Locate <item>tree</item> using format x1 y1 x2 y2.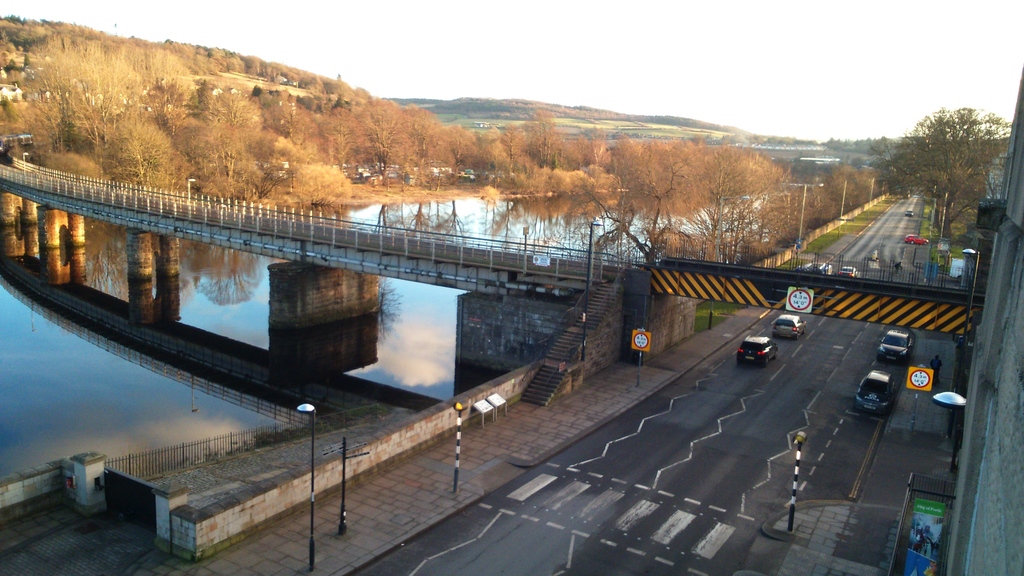
864 106 1012 243.
